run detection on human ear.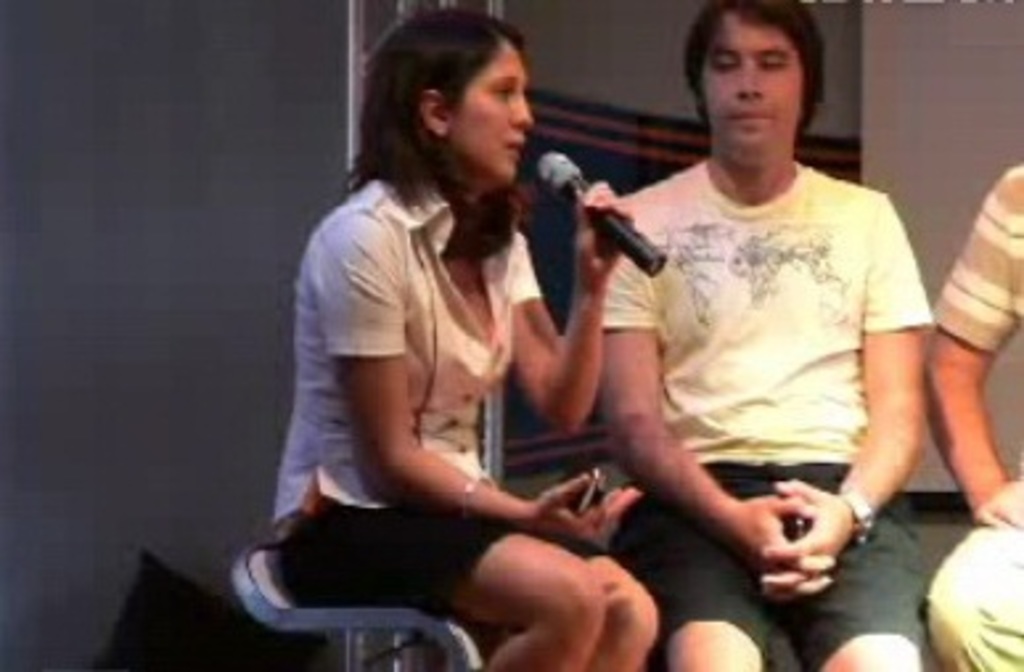
Result: left=415, top=87, right=450, bottom=135.
